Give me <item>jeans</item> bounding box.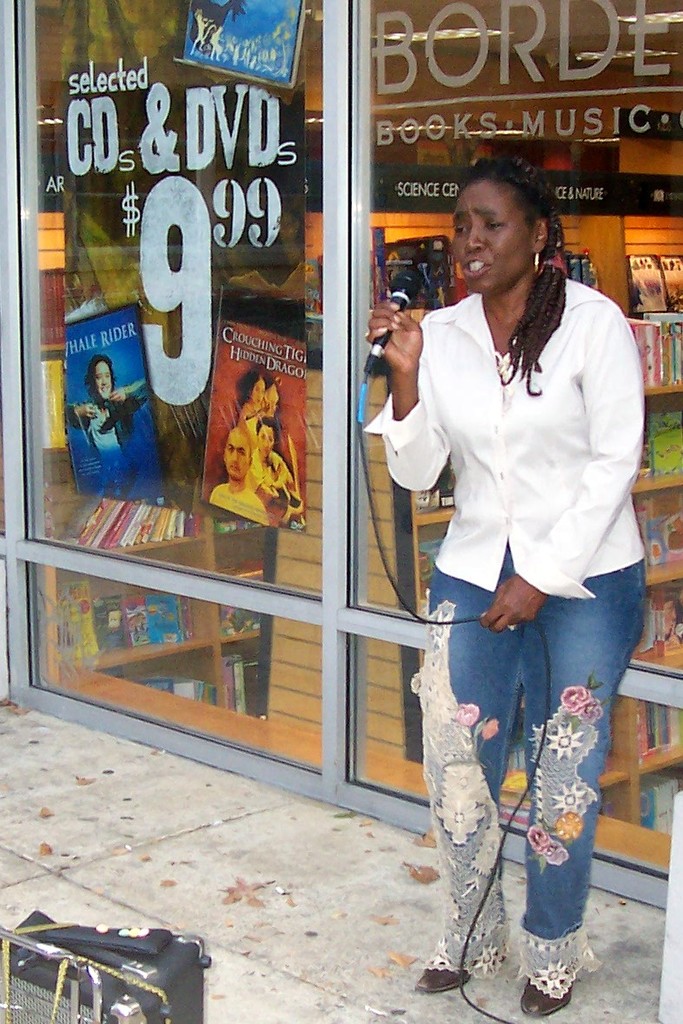
428:571:631:984.
